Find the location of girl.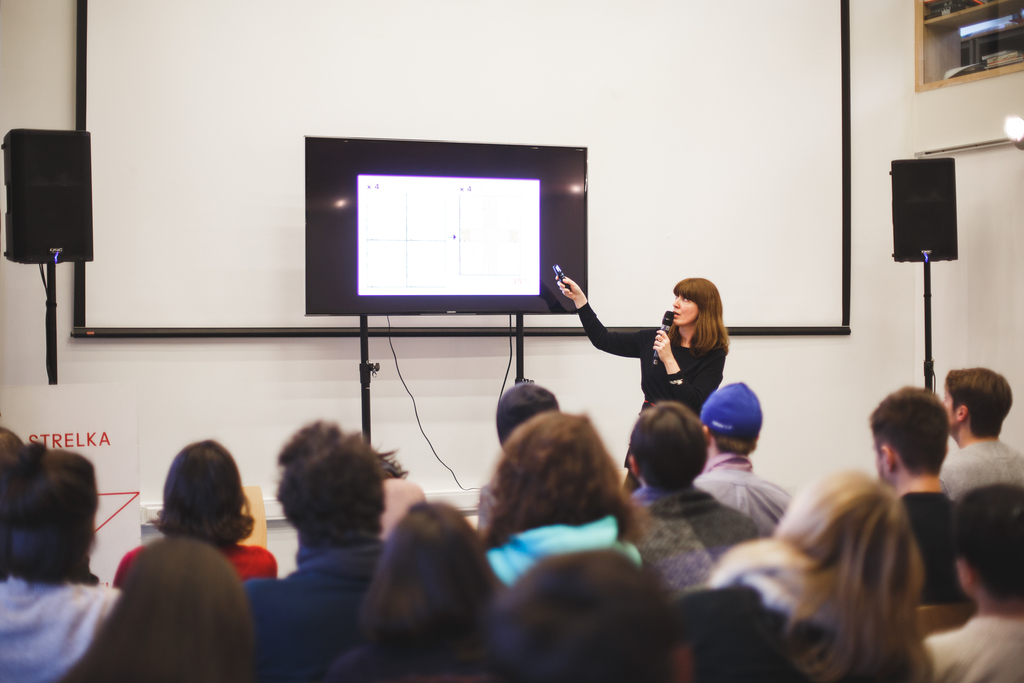
Location: (left=116, top=441, right=276, bottom=586).
